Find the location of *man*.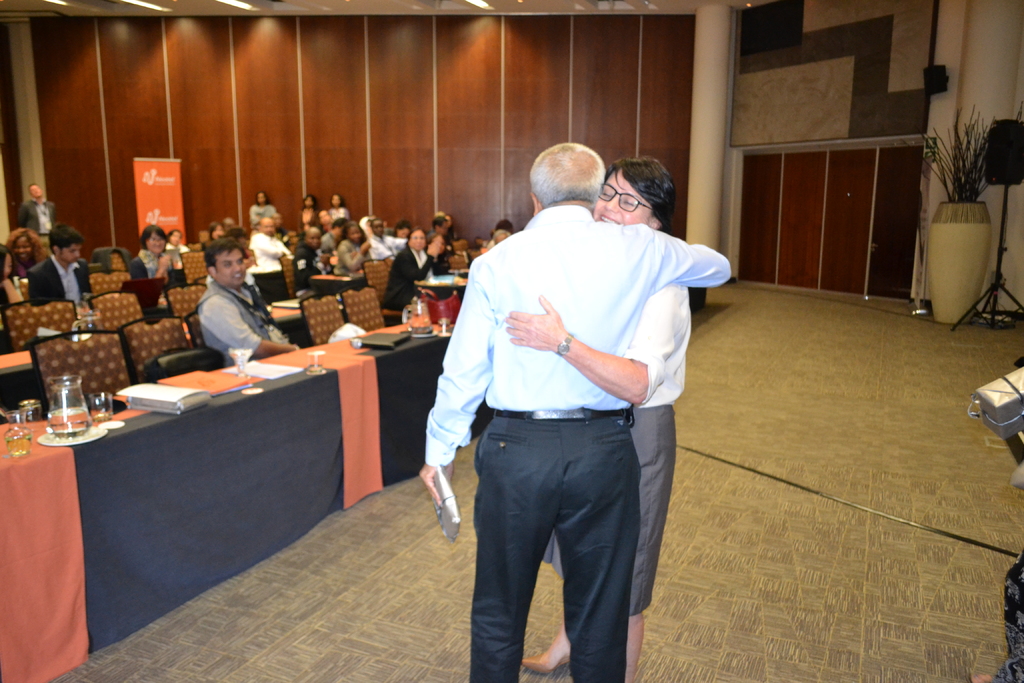
Location: <bbox>18, 183, 52, 241</bbox>.
